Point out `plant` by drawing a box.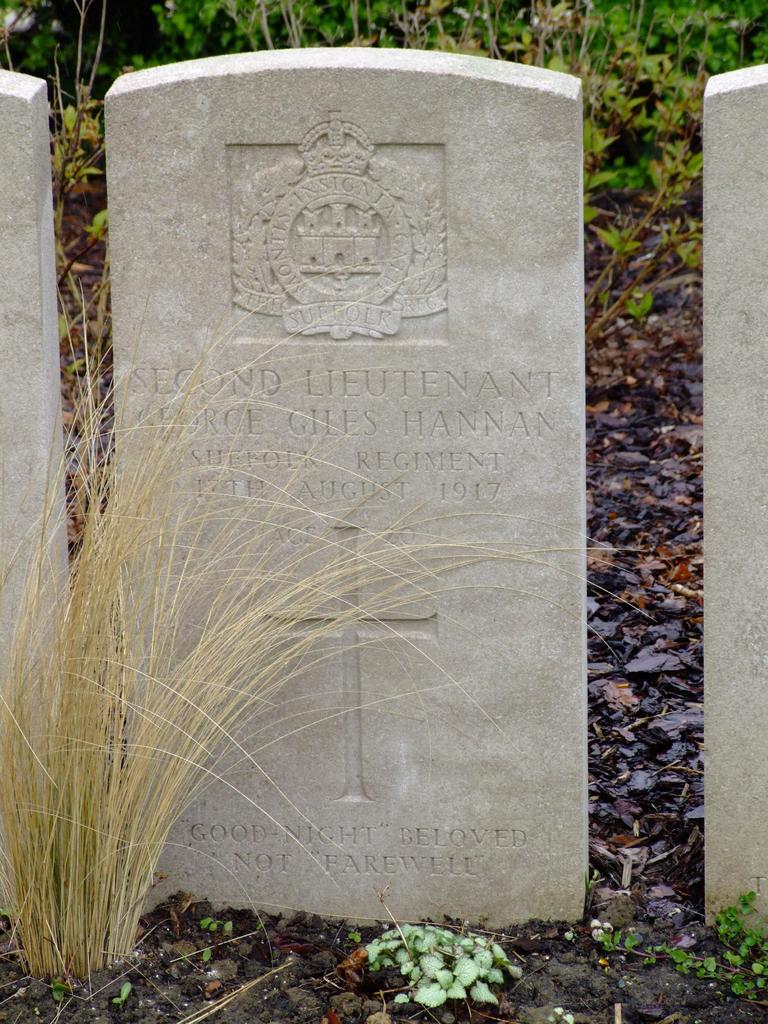
pyautogui.locateOnScreen(0, 0, 72, 97).
